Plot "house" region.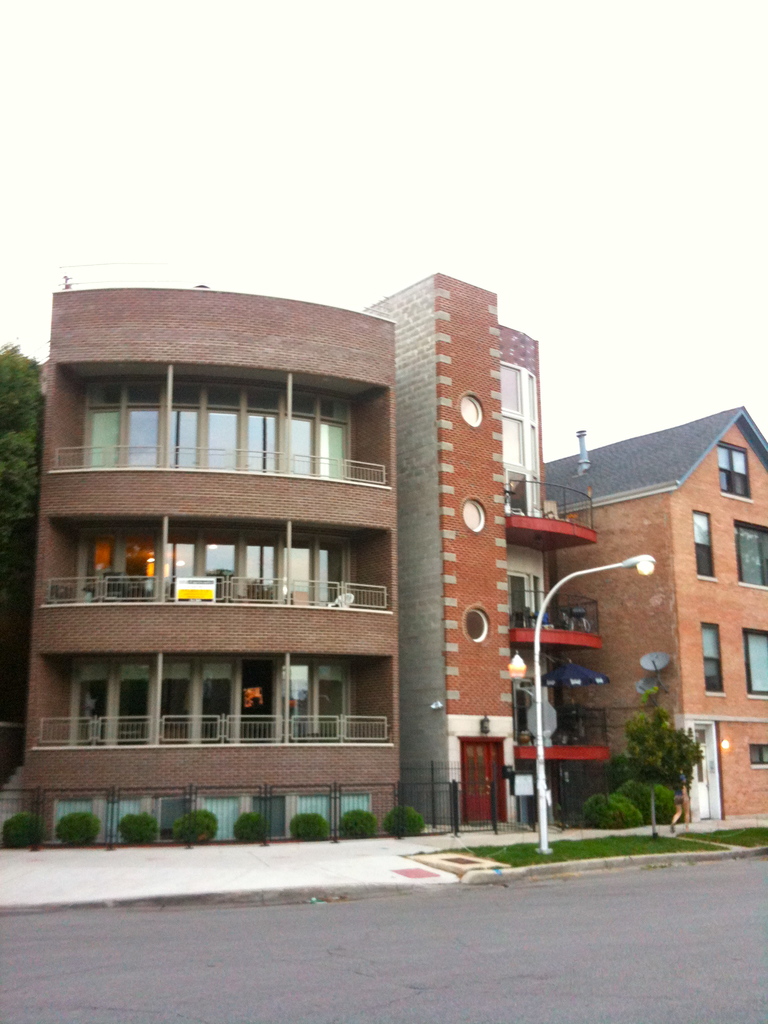
Plotted at 546,408,767,824.
